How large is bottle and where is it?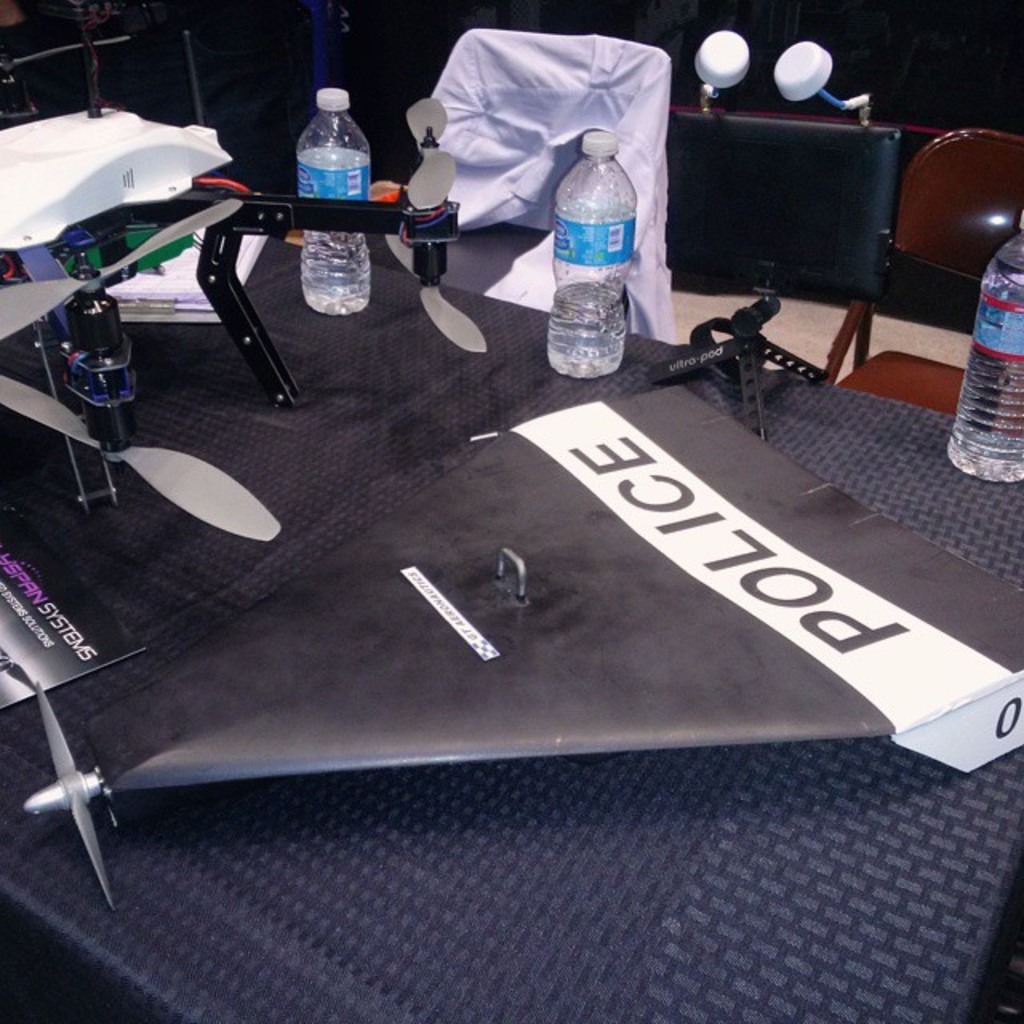
Bounding box: locate(288, 91, 390, 318).
